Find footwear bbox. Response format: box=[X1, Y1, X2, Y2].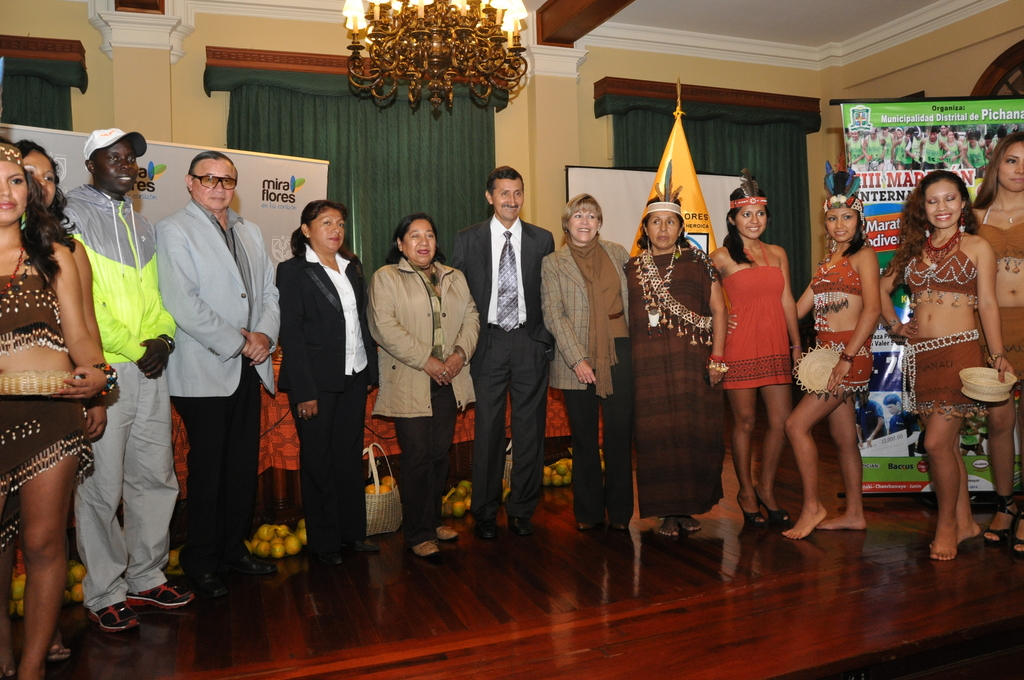
box=[406, 539, 434, 554].
